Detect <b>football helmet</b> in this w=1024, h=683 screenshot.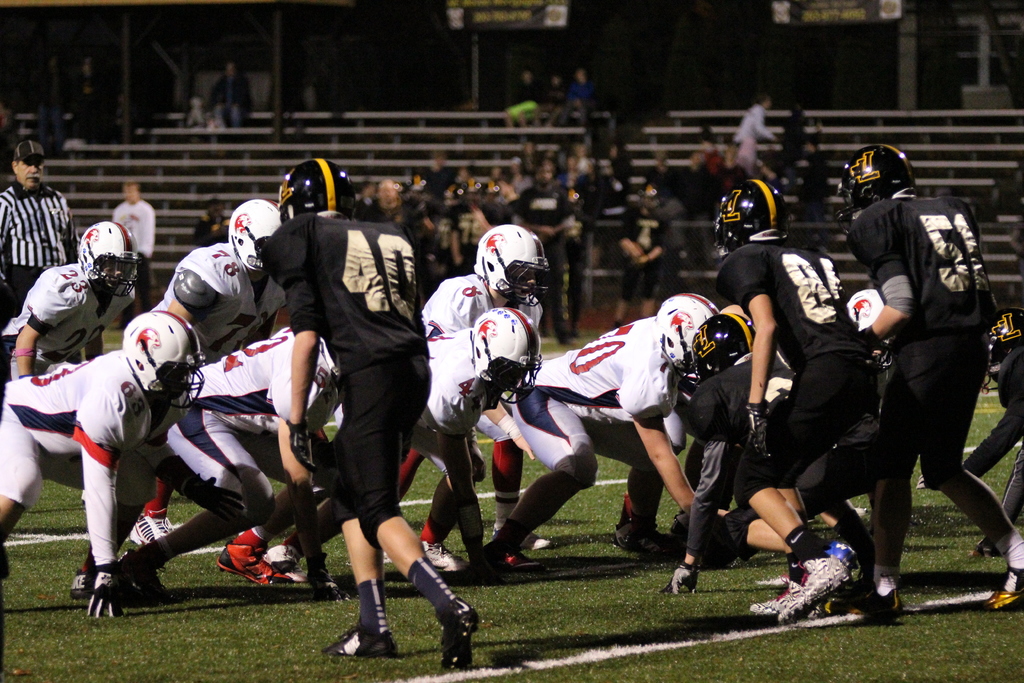
Detection: [124, 315, 210, 409].
